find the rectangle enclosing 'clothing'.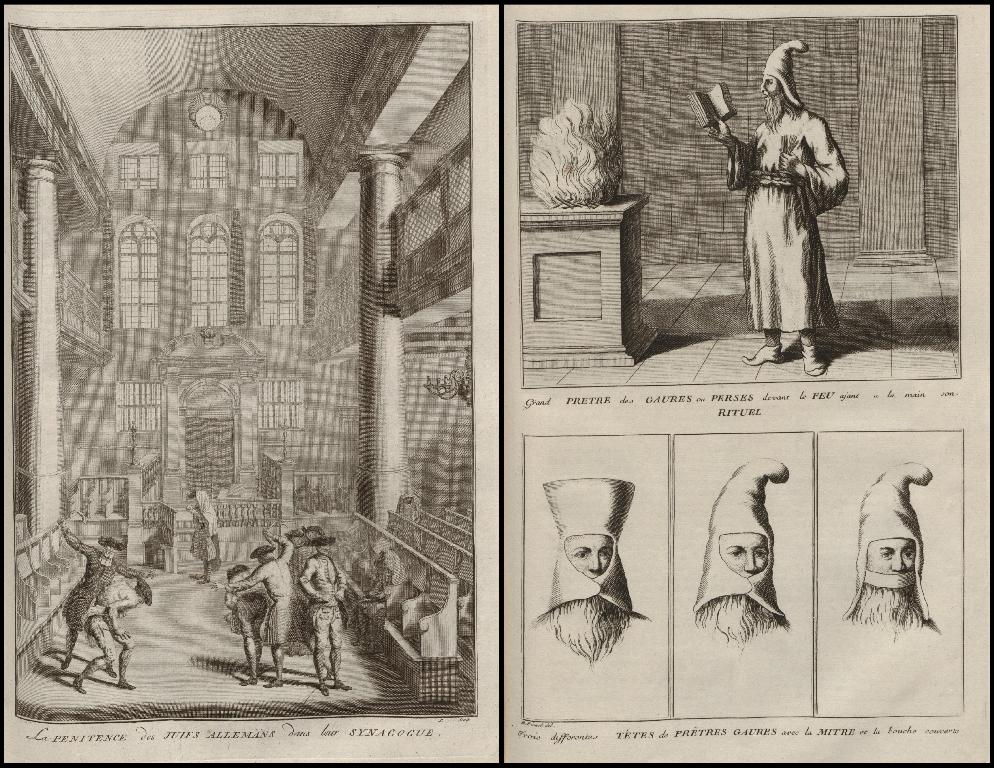
[187,490,224,570].
